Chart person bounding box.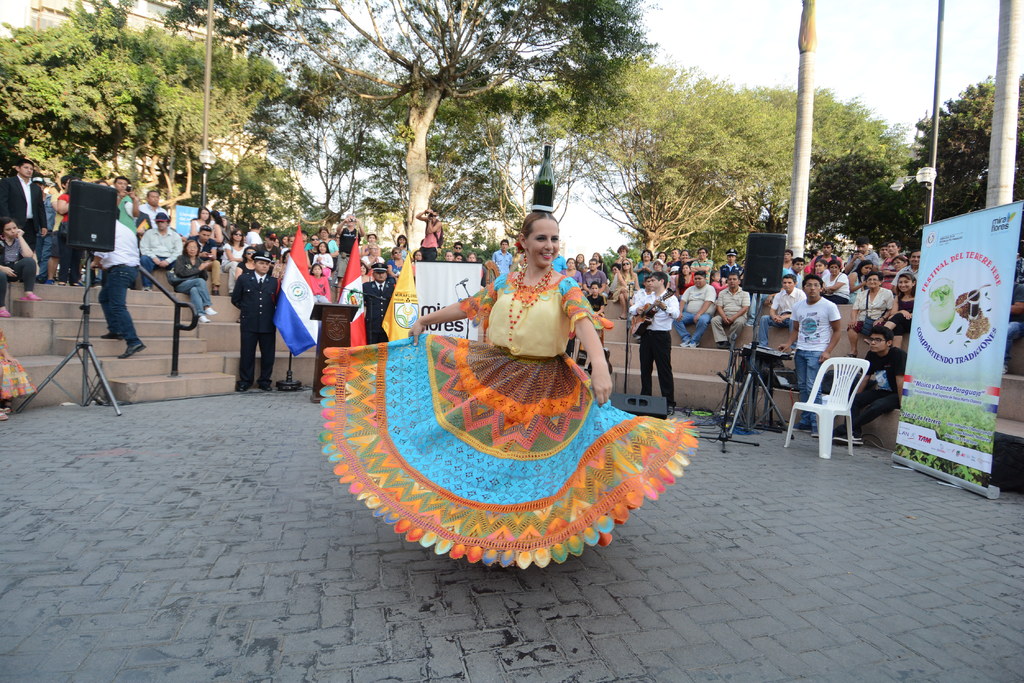
Charted: 671 248 680 263.
